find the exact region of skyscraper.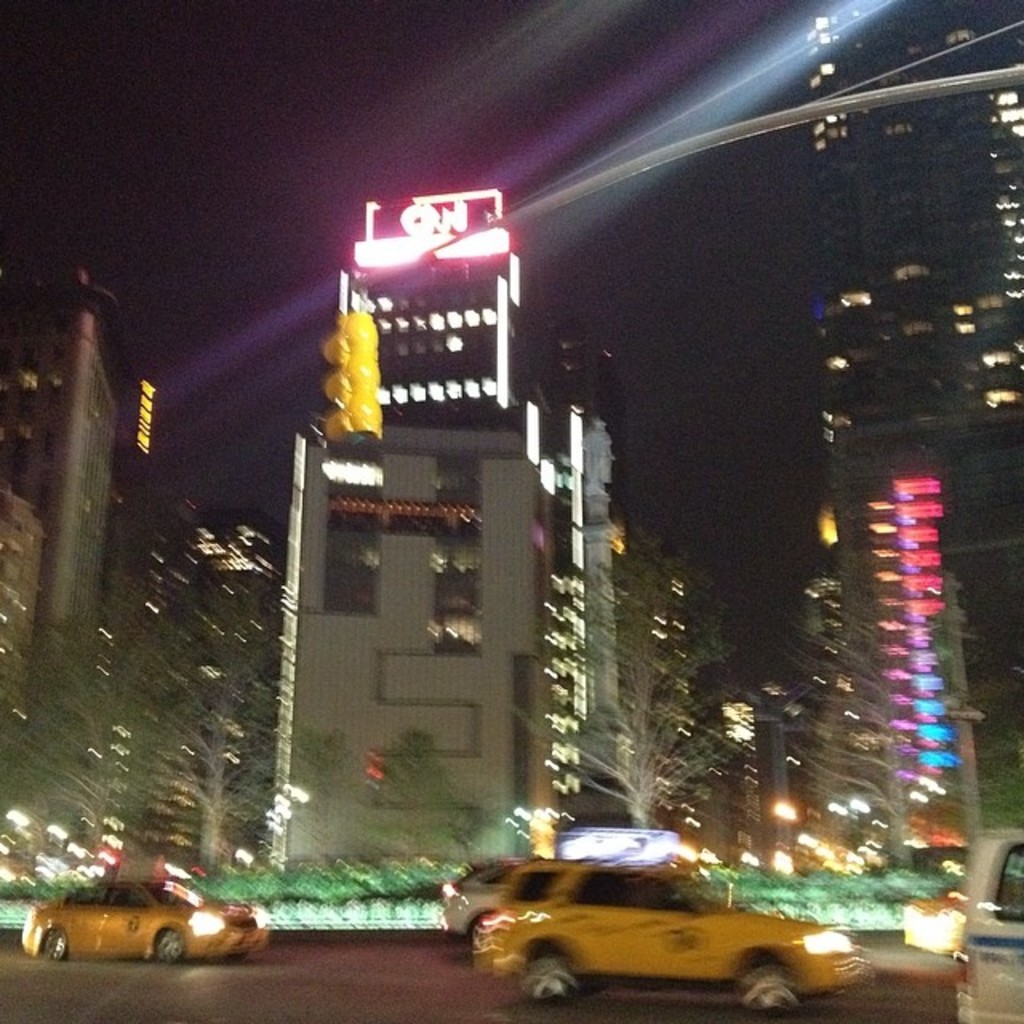
Exact region: select_region(328, 240, 616, 814).
